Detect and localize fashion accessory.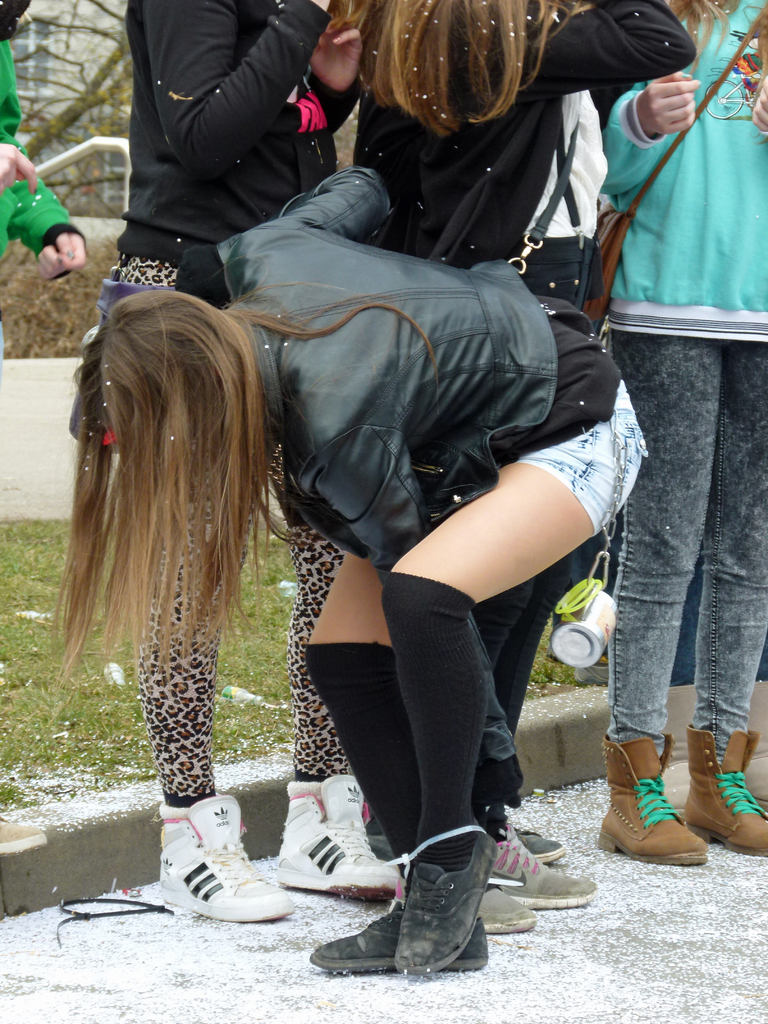
Localized at rect(488, 822, 599, 909).
